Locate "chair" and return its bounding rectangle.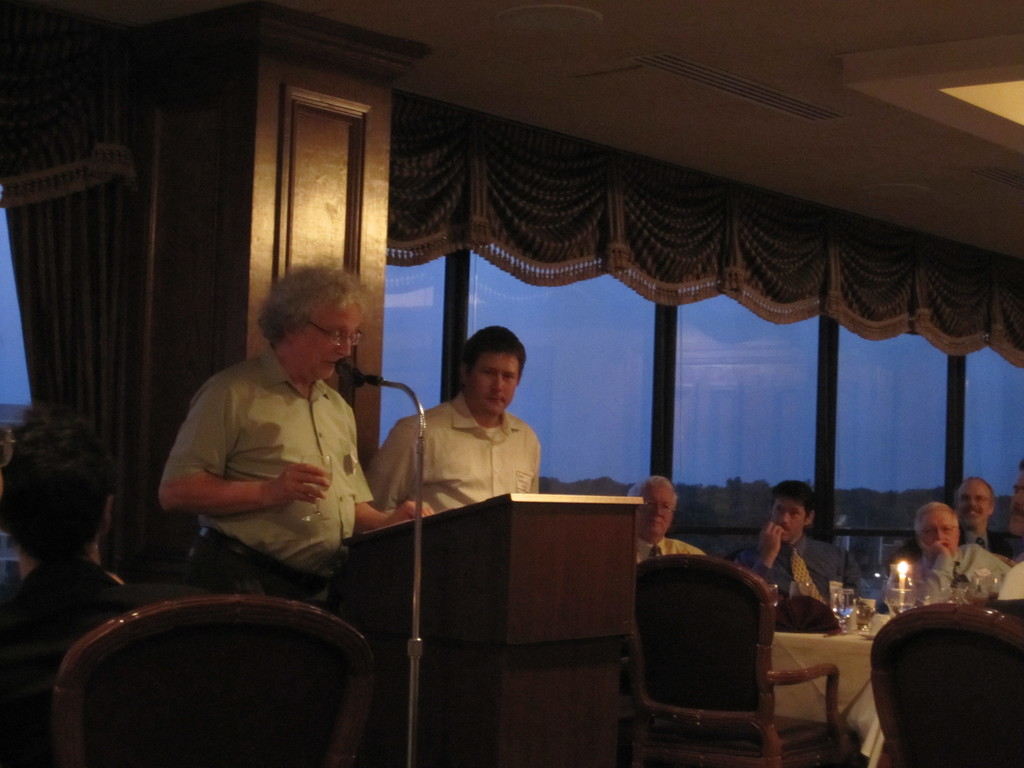
bbox=(49, 594, 376, 767).
